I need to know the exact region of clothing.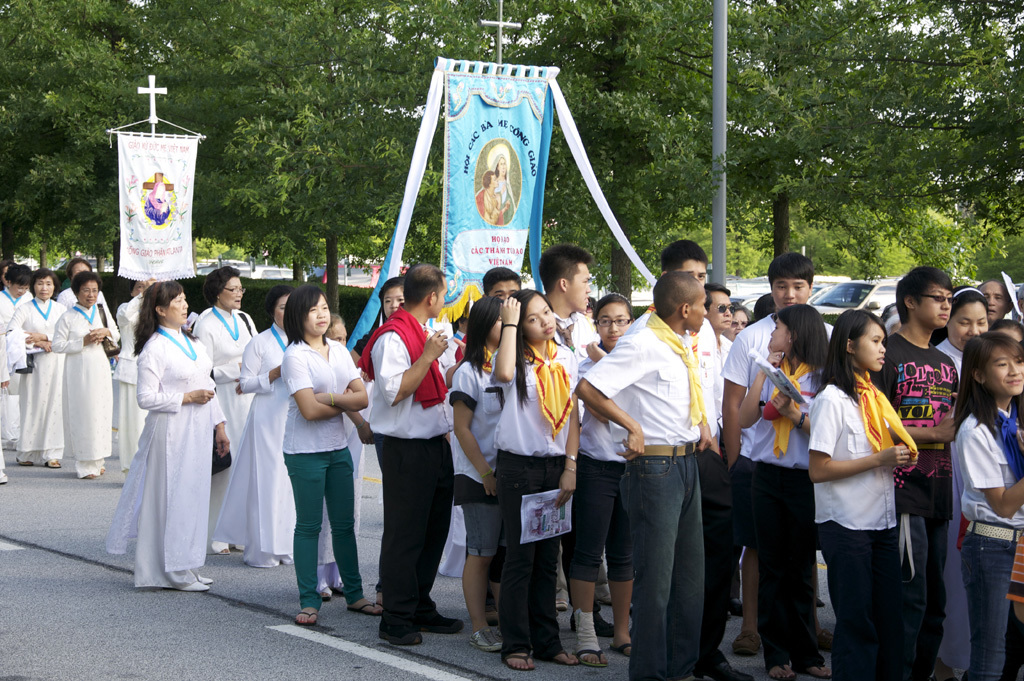
Region: box=[578, 340, 640, 579].
